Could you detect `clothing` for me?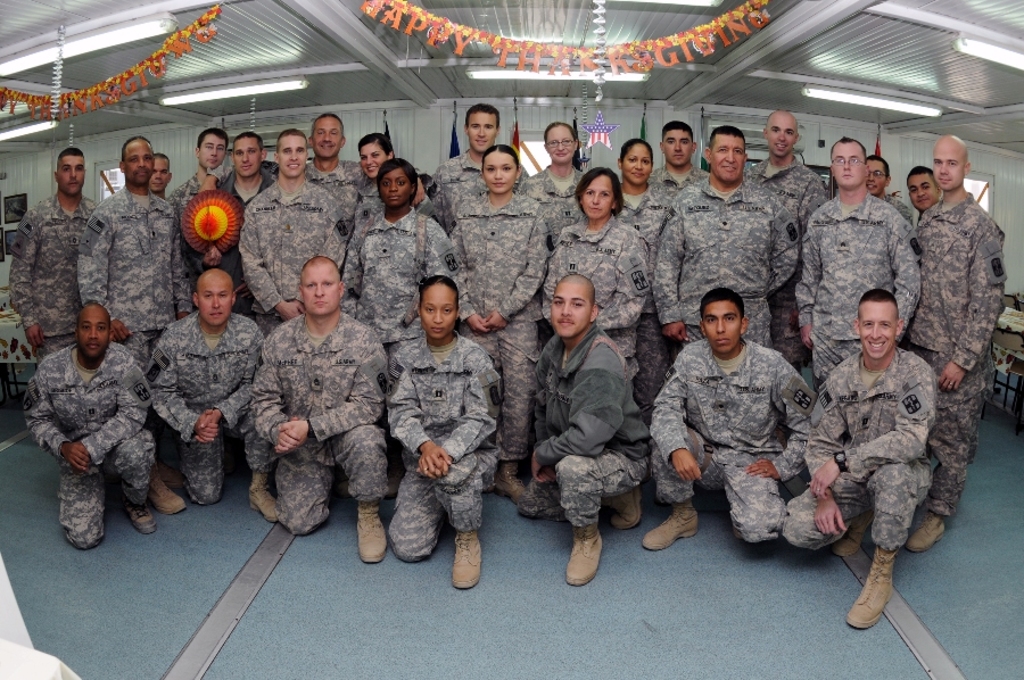
Detection result: {"x1": 431, "y1": 142, "x2": 484, "y2": 227}.
